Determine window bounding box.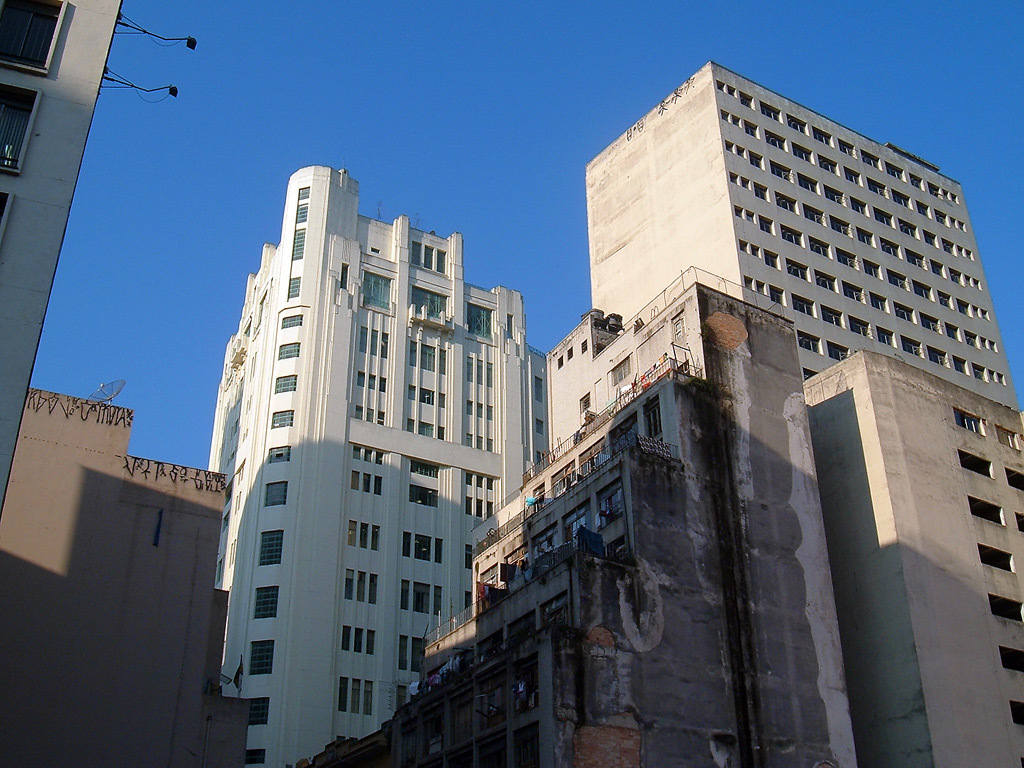
Determined: <box>831,214,851,237</box>.
